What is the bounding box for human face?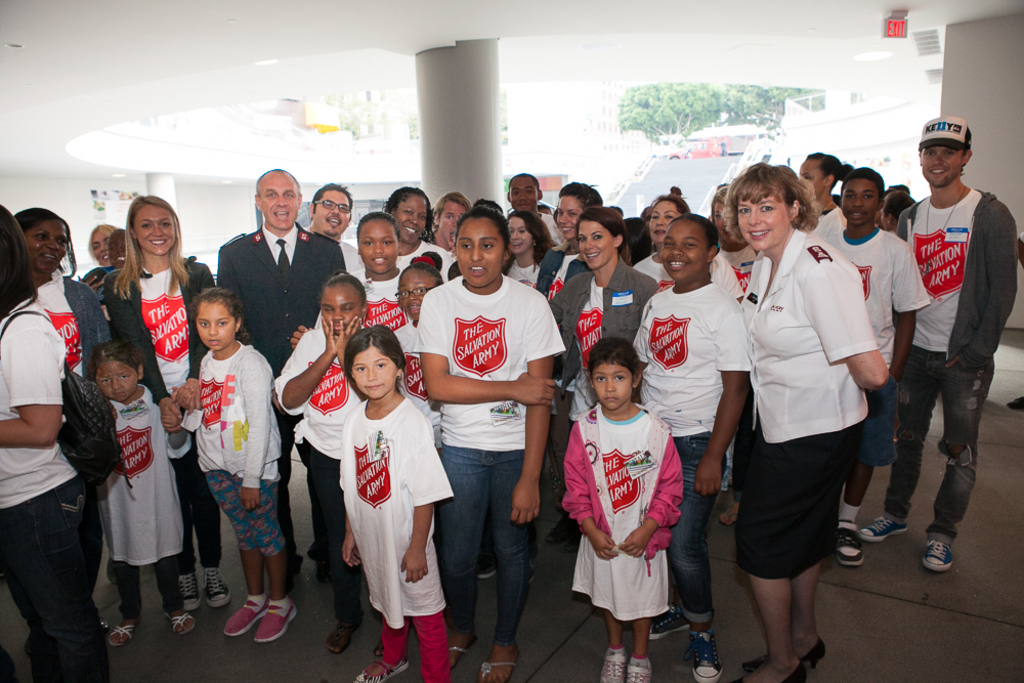
pyautogui.locateOnScreen(453, 212, 506, 290).
